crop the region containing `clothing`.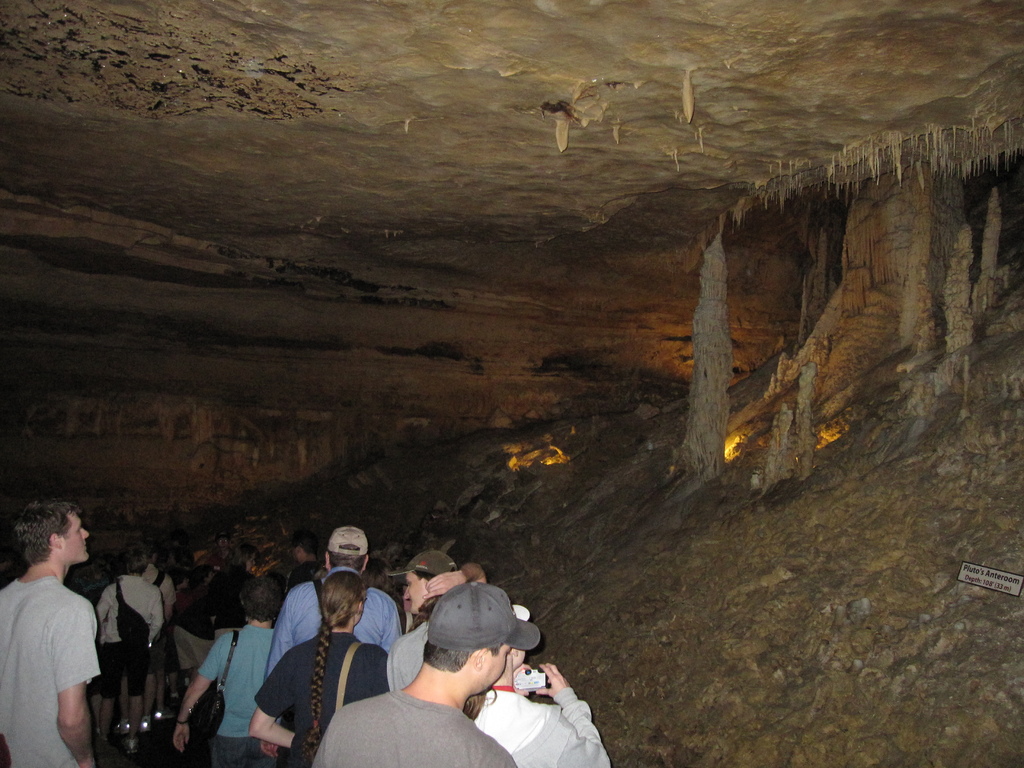
Crop region: {"left": 211, "top": 735, "right": 274, "bottom": 767}.
